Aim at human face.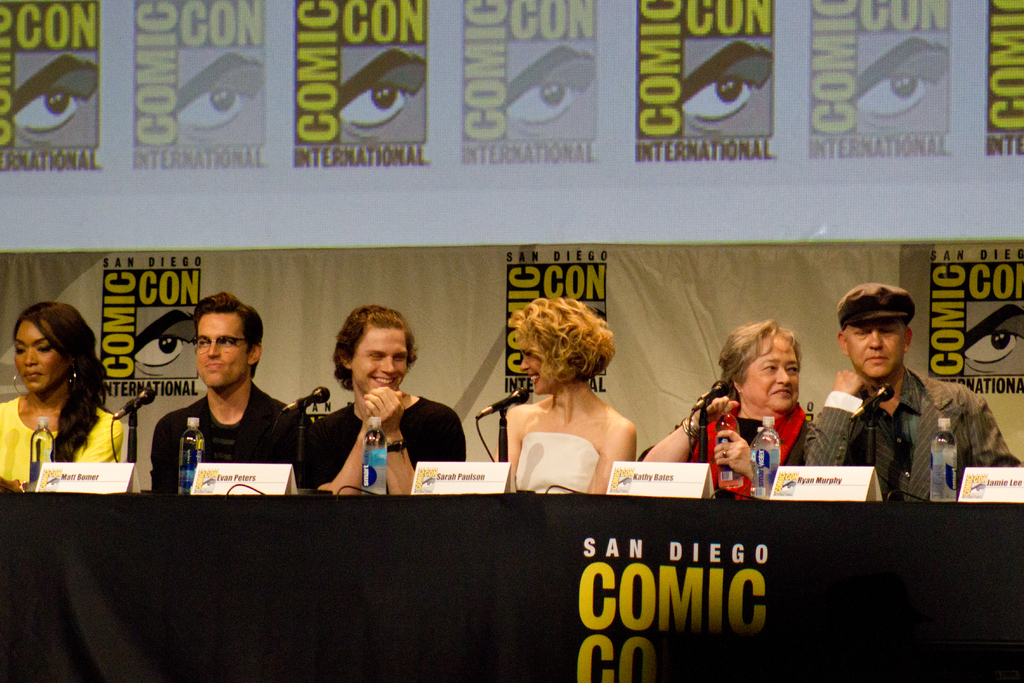
Aimed at l=11, t=313, r=63, b=395.
